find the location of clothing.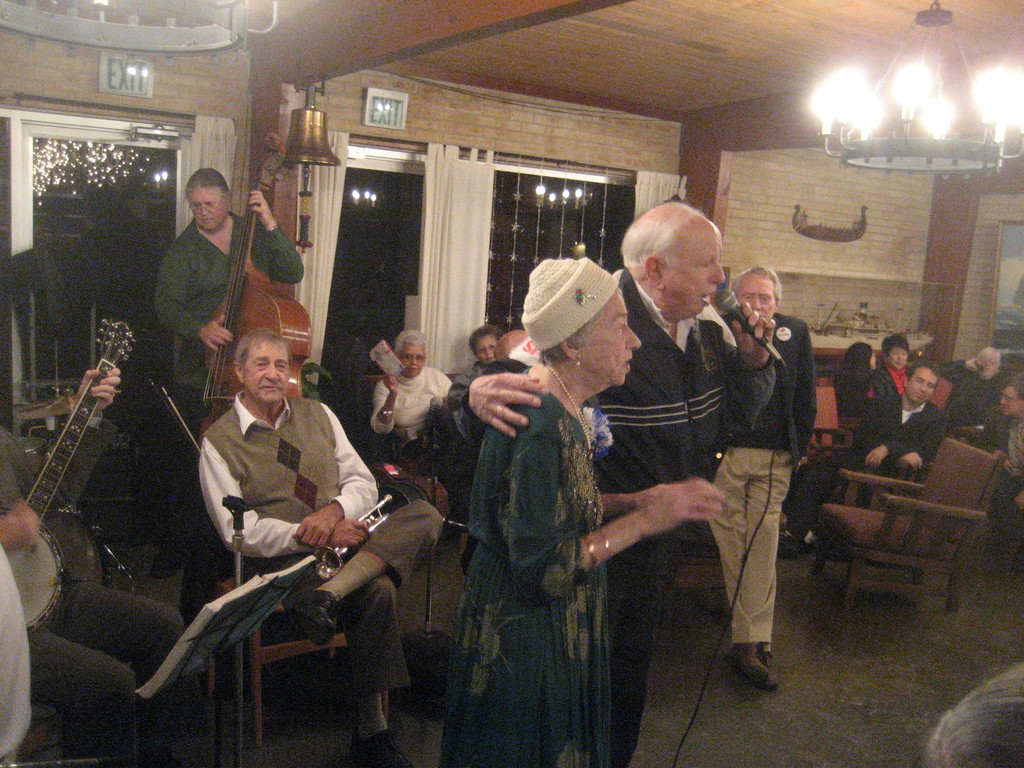
Location: 794/390/942/518.
